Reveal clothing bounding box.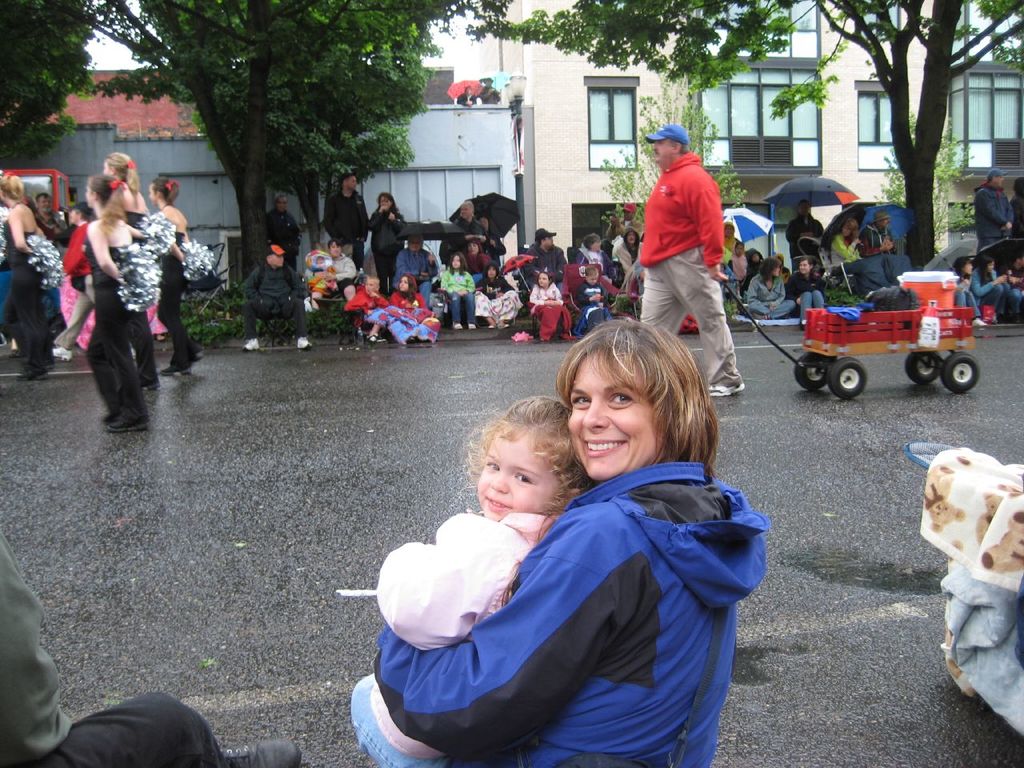
Revealed: <bbox>246, 302, 319, 348</bbox>.
